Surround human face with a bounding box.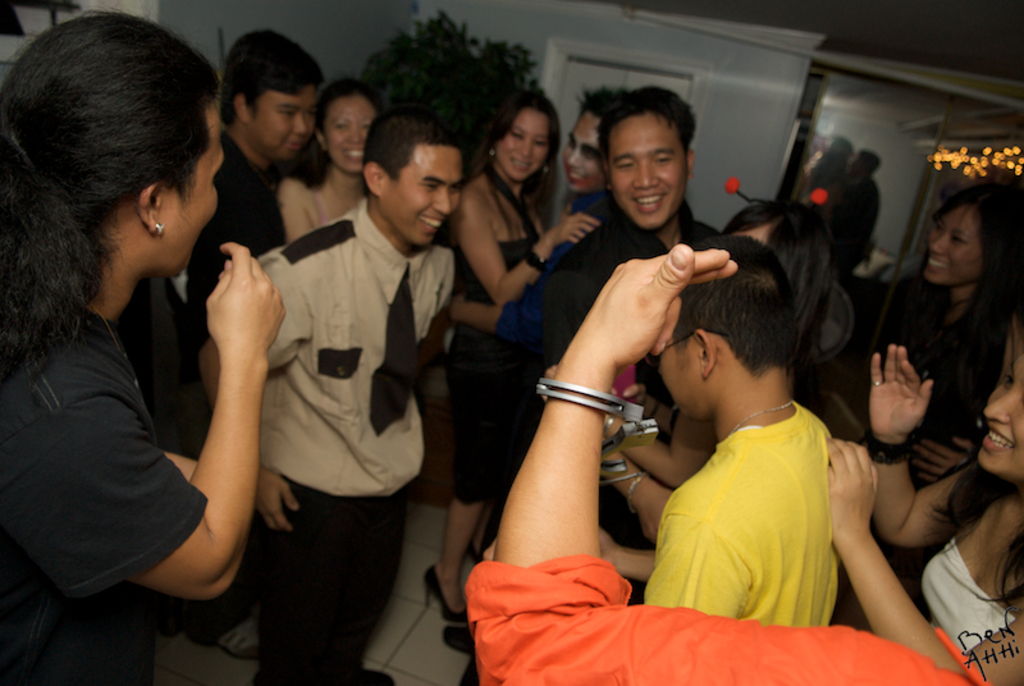
603:116:689:229.
